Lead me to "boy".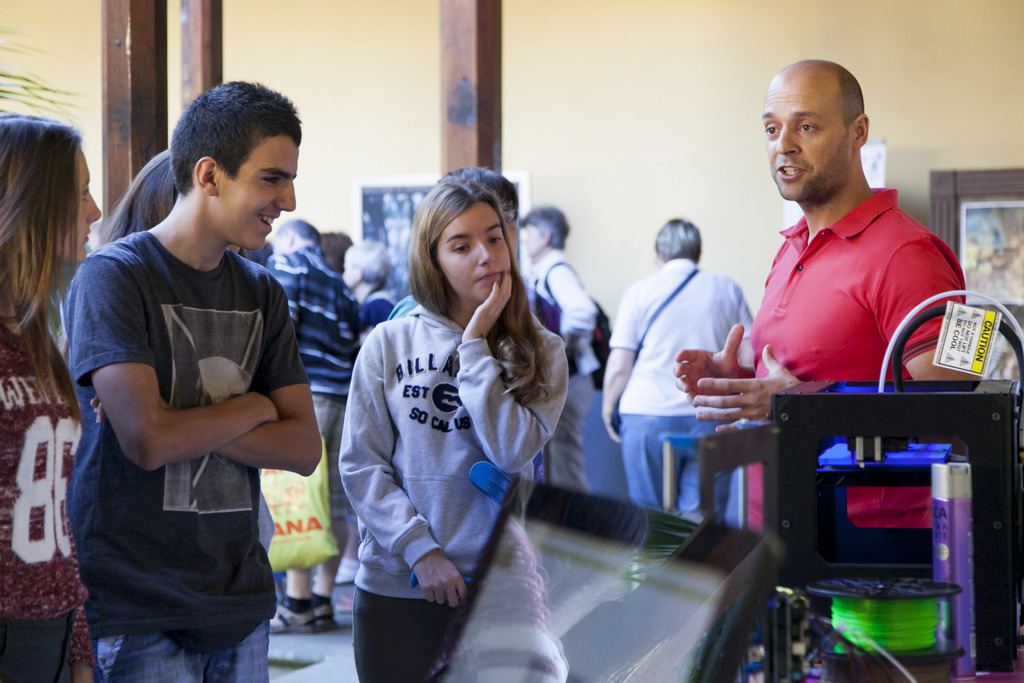
Lead to select_region(40, 84, 322, 655).
